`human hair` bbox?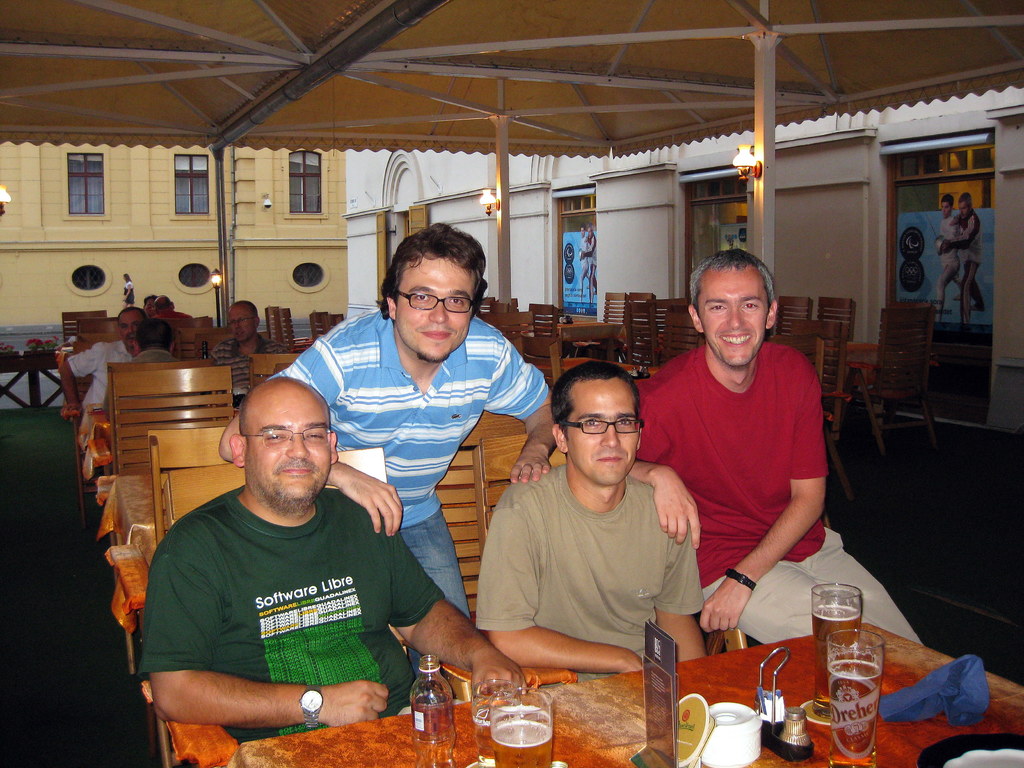
bbox=[159, 299, 170, 308]
